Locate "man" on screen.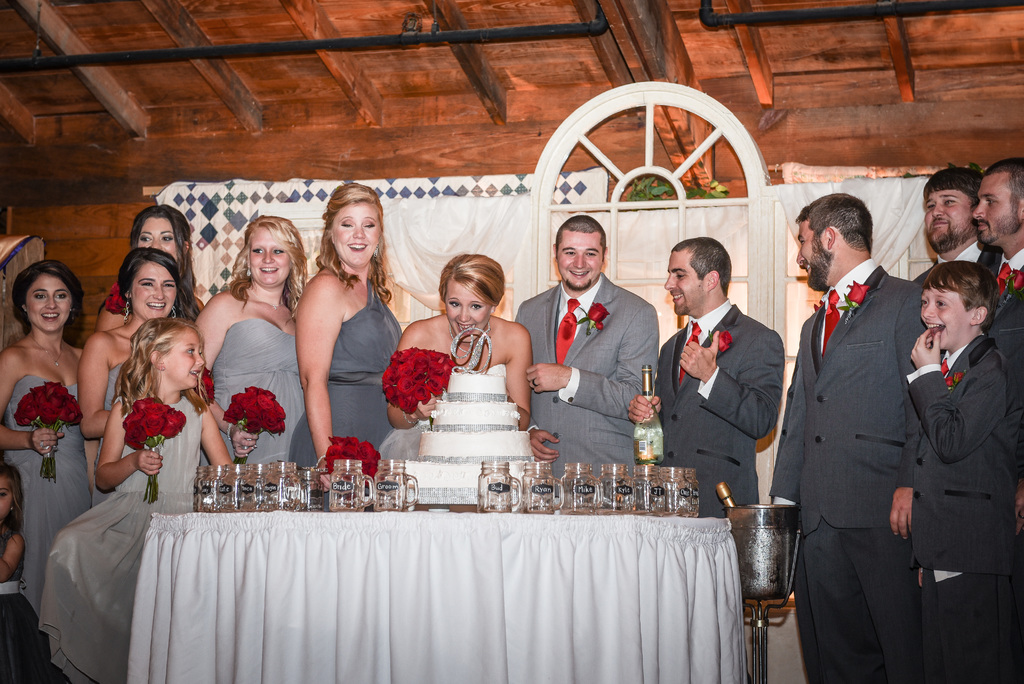
On screen at pyautogui.locateOnScreen(627, 238, 781, 524).
